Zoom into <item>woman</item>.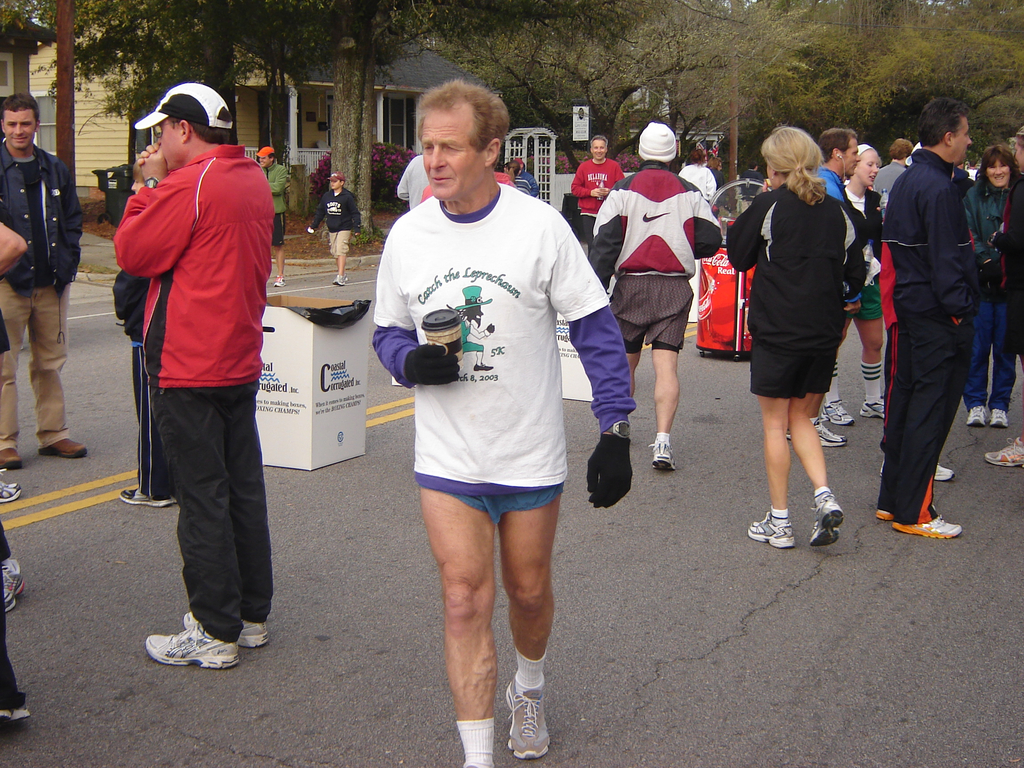
Zoom target: <region>821, 140, 886, 428</region>.
